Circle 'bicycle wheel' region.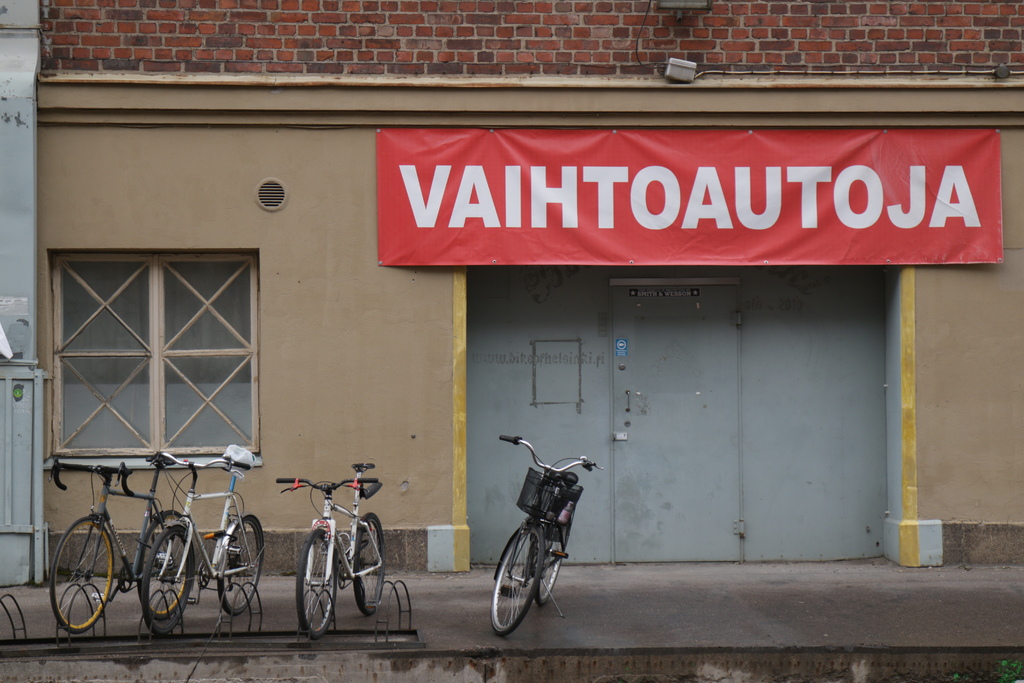
Region: l=216, t=516, r=266, b=618.
